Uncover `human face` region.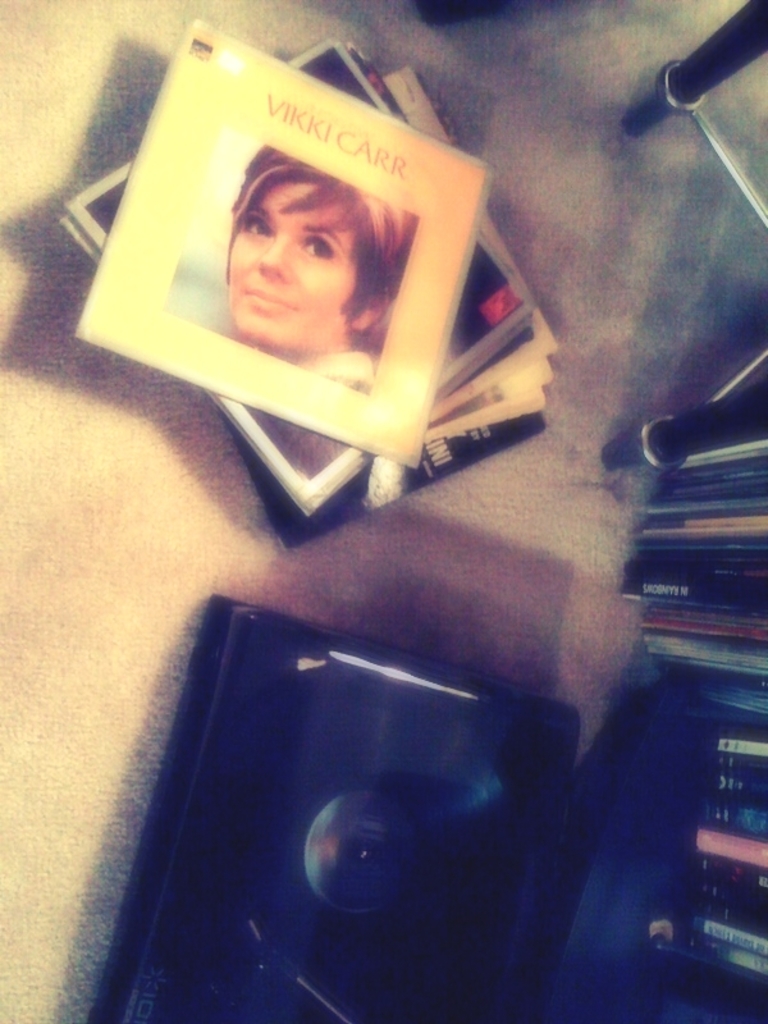
Uncovered: (x1=225, y1=186, x2=360, y2=351).
